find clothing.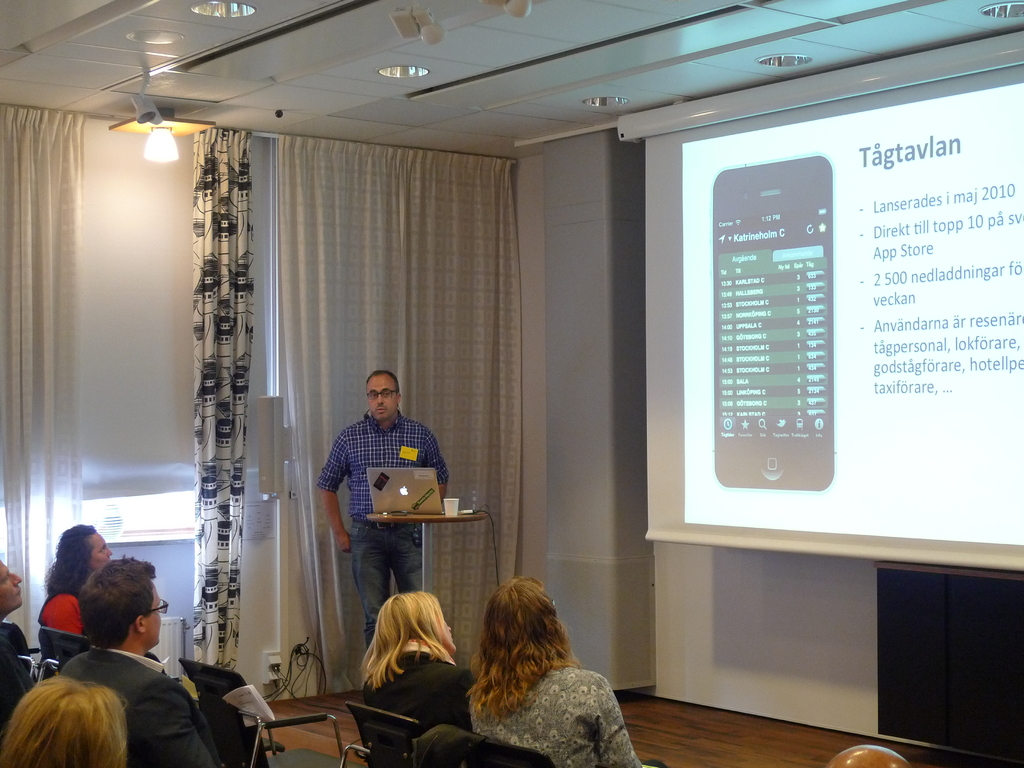
region(466, 664, 636, 766).
